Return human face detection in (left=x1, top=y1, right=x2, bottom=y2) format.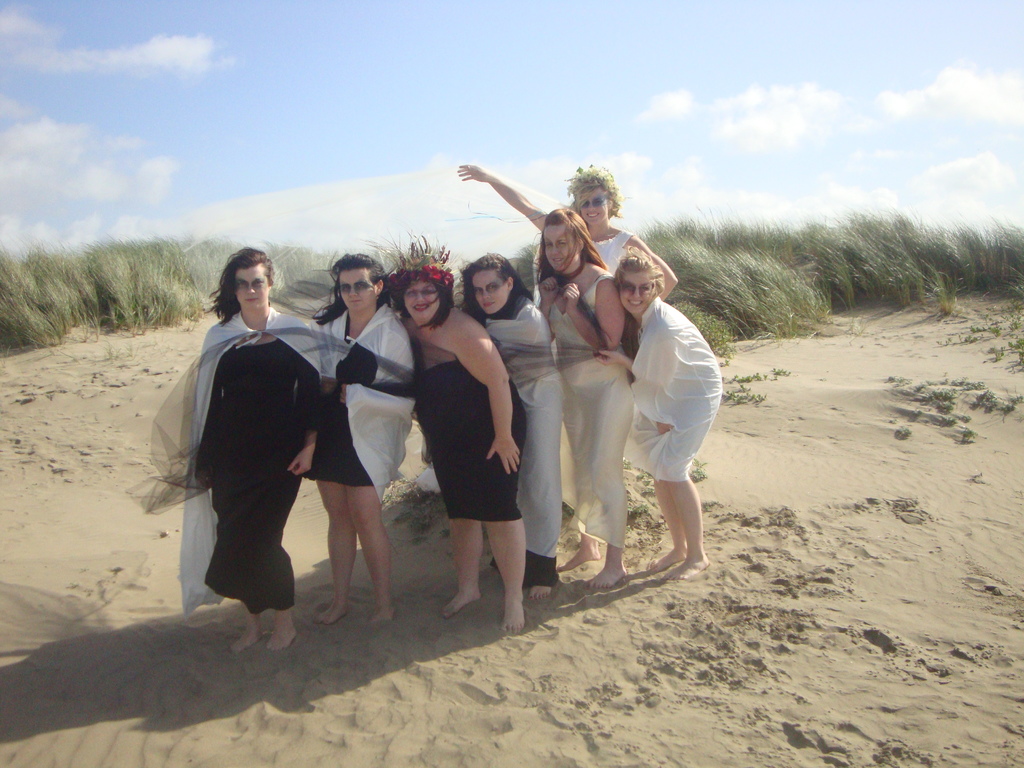
(left=470, top=268, right=509, bottom=310).
